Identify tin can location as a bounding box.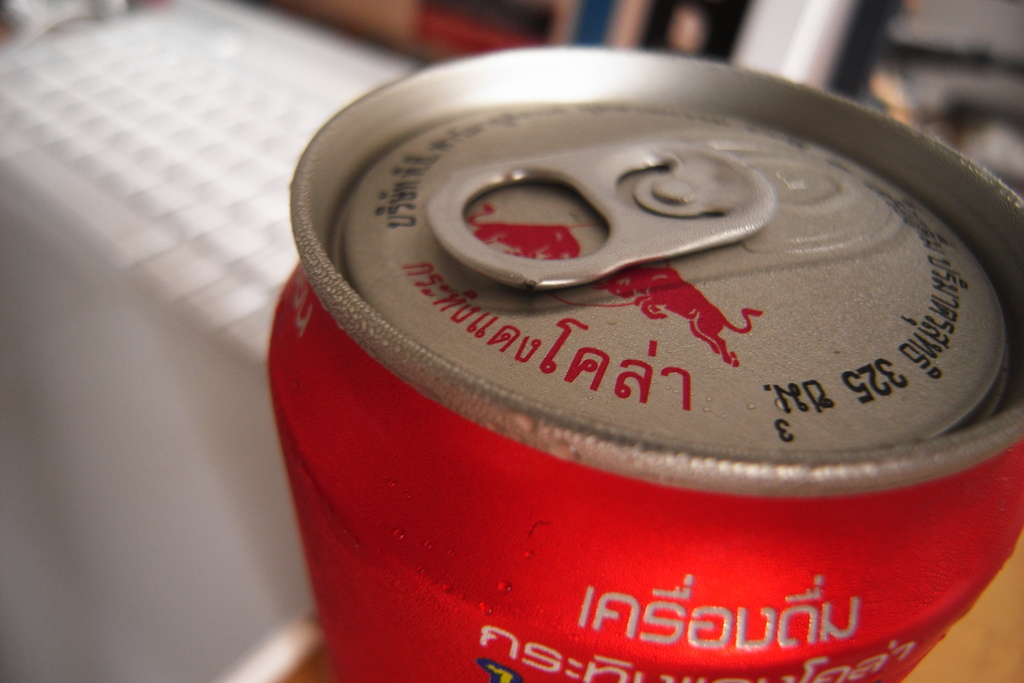
bbox=[268, 46, 1023, 682].
